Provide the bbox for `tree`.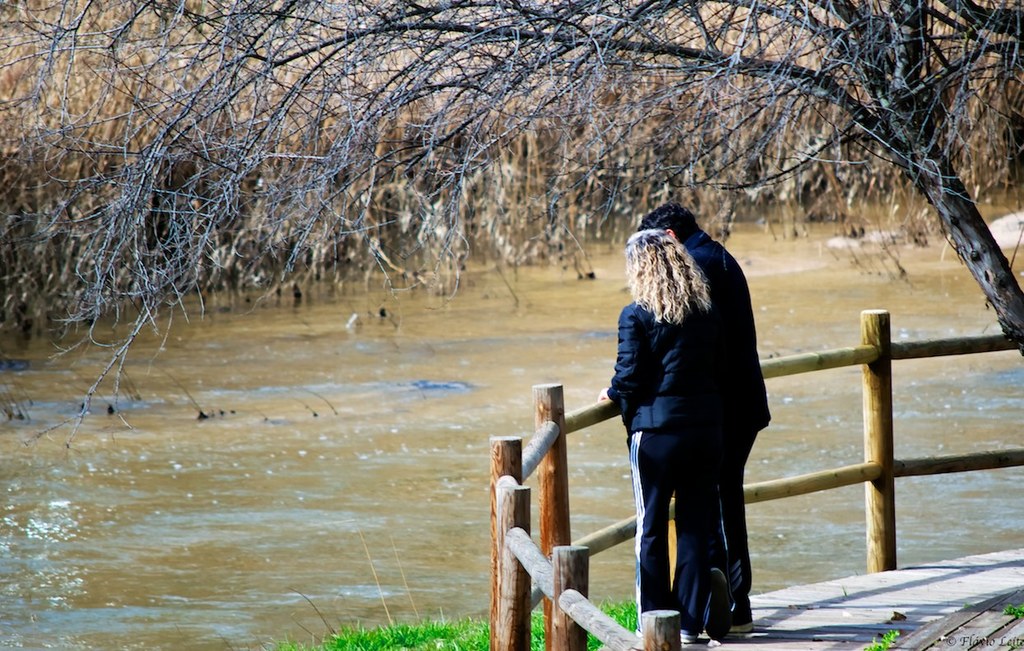
l=1, t=1, r=1023, b=360.
